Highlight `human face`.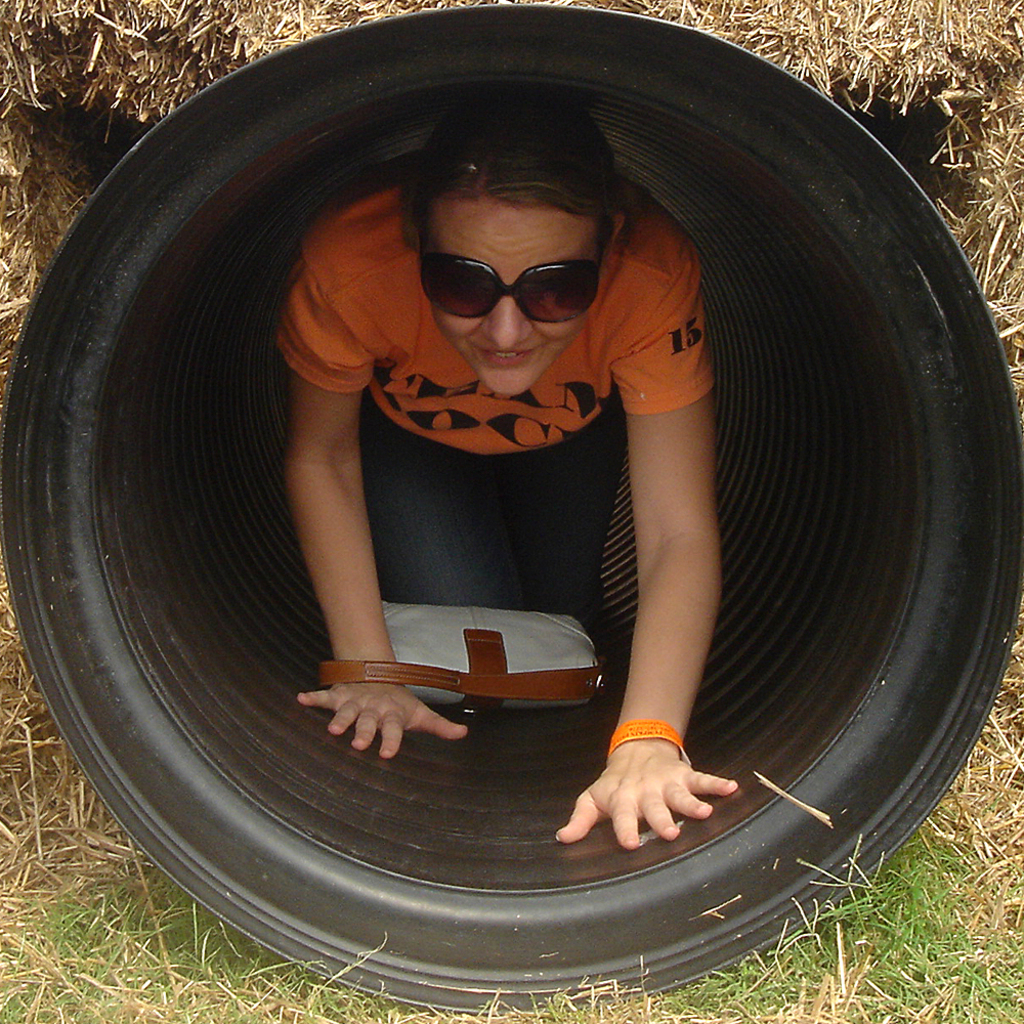
Highlighted region: pyautogui.locateOnScreen(420, 191, 597, 404).
